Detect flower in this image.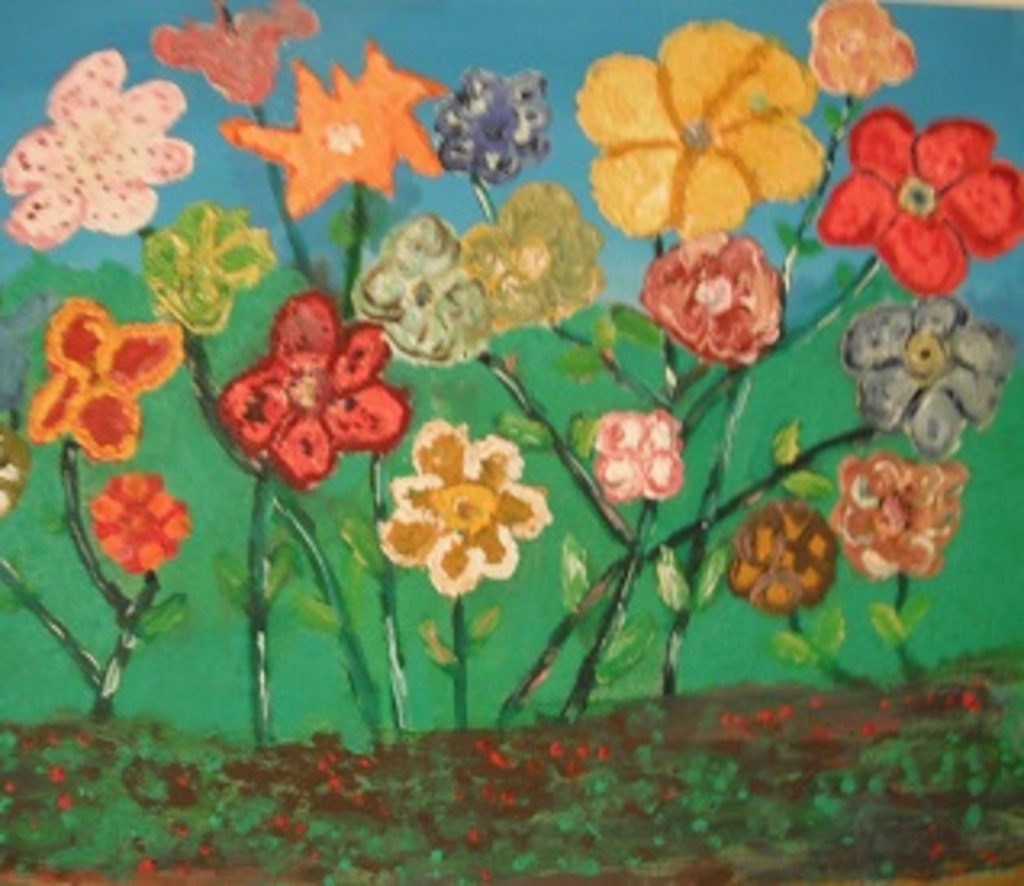
Detection: [0,45,190,248].
